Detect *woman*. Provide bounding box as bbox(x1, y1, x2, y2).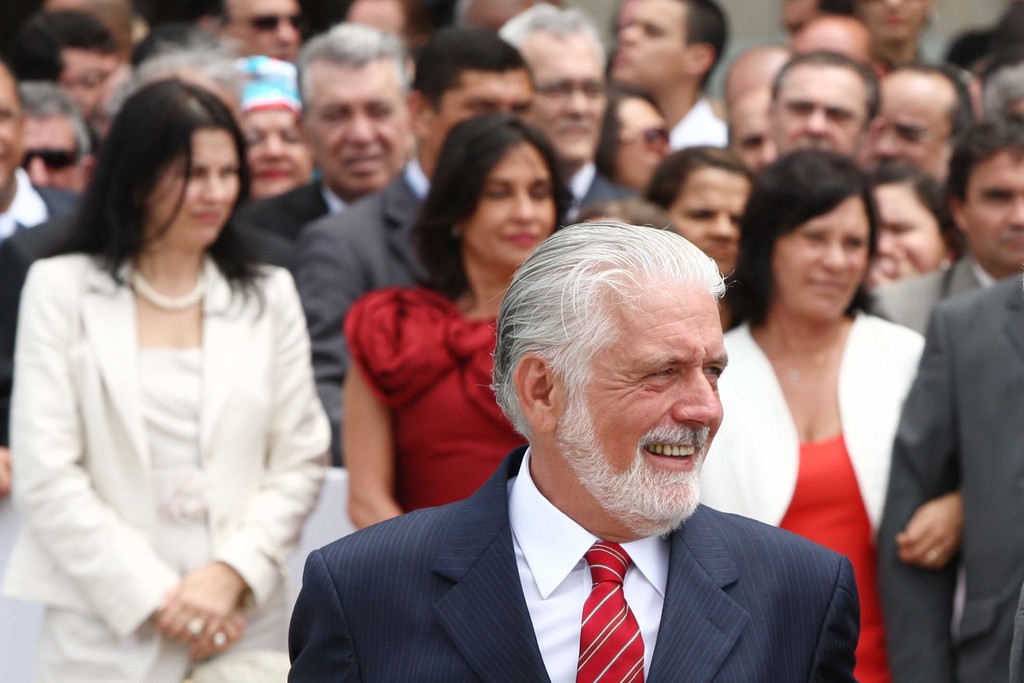
bbox(718, 133, 937, 644).
